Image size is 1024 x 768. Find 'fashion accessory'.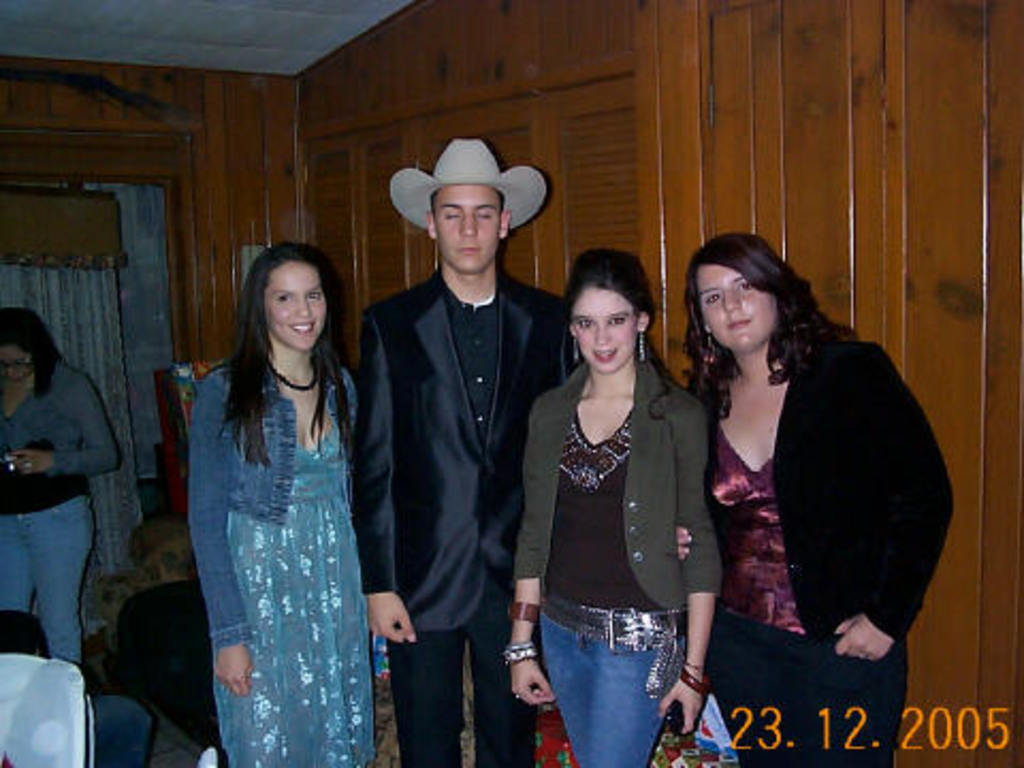
select_region(499, 642, 538, 663).
